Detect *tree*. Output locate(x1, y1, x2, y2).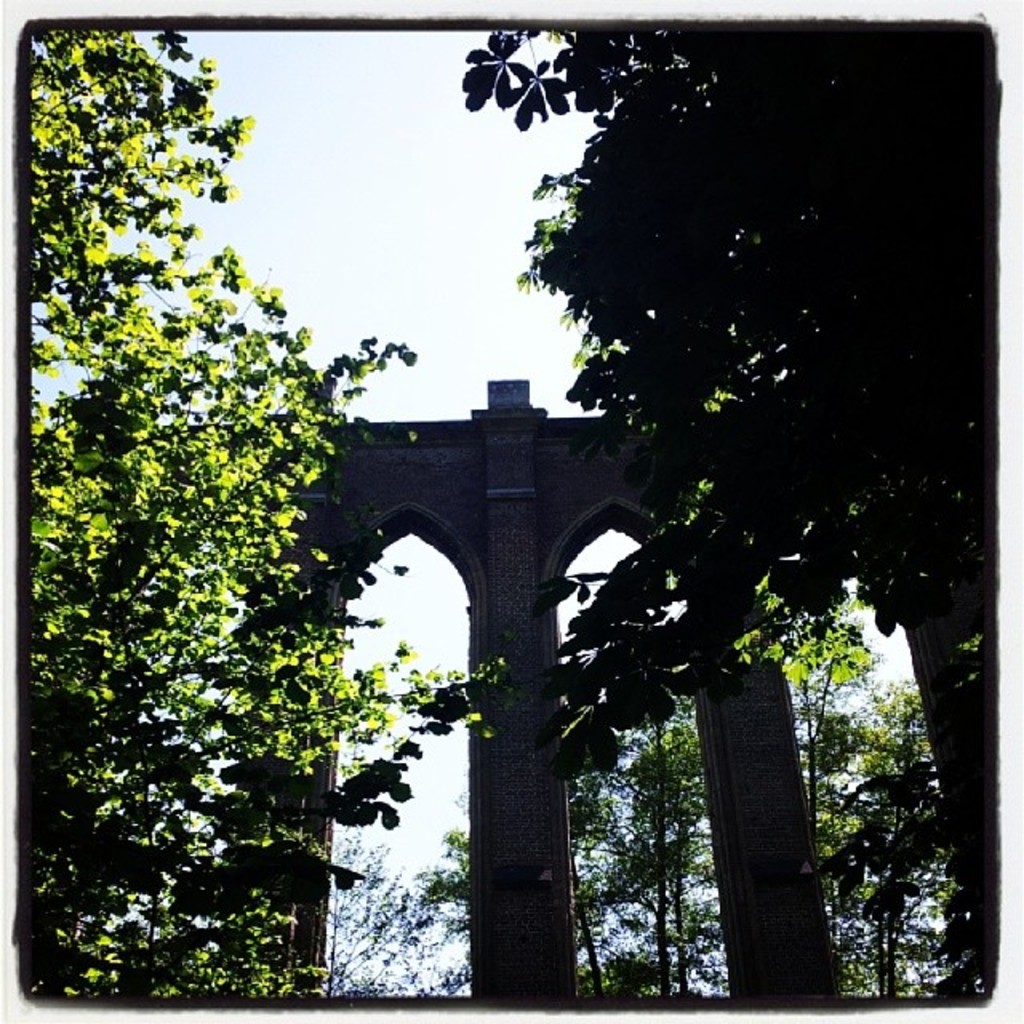
locate(797, 653, 954, 998).
